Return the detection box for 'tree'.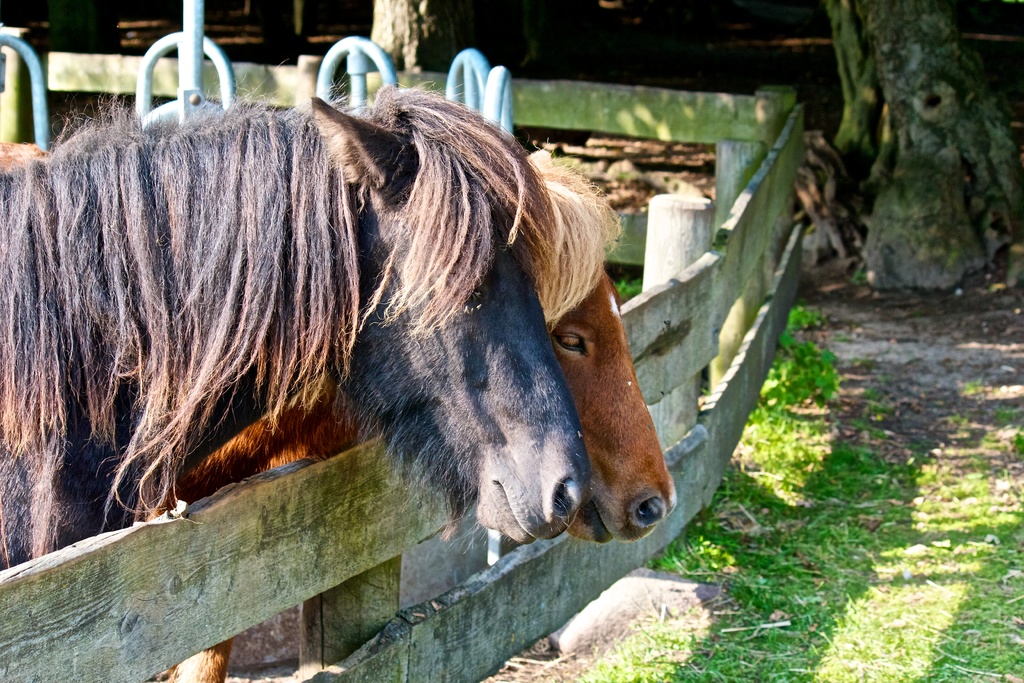
[819, 0, 1023, 304].
